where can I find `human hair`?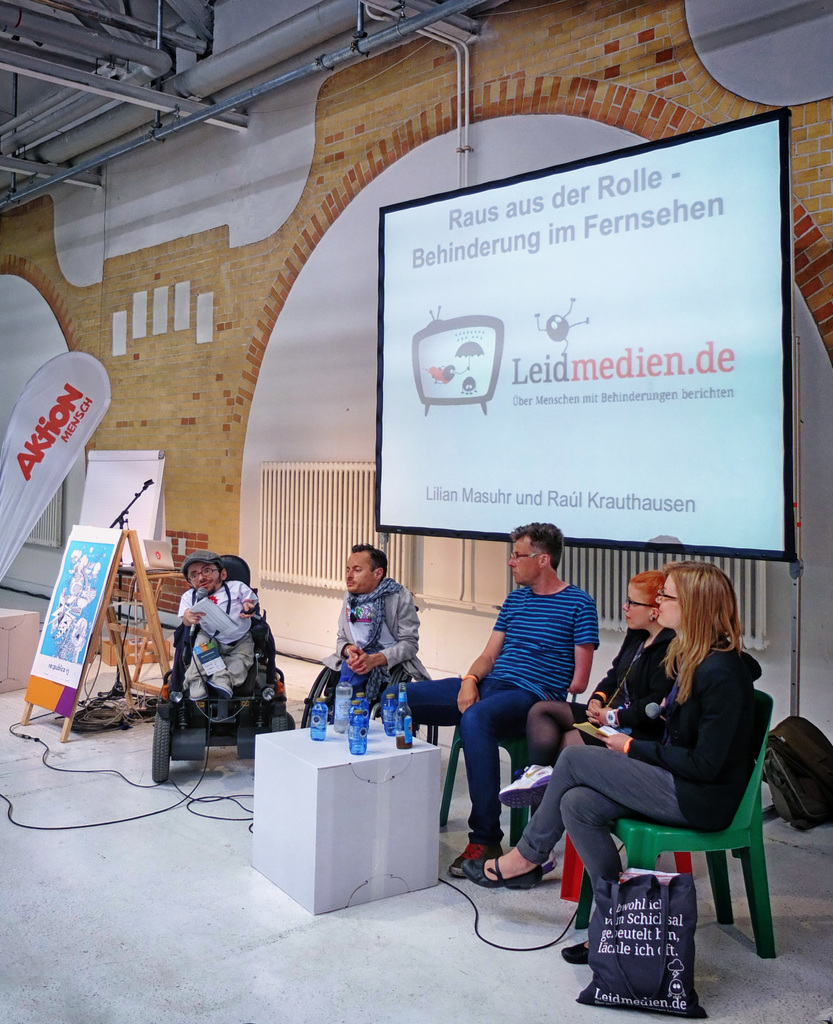
You can find it at Rect(647, 563, 756, 696).
